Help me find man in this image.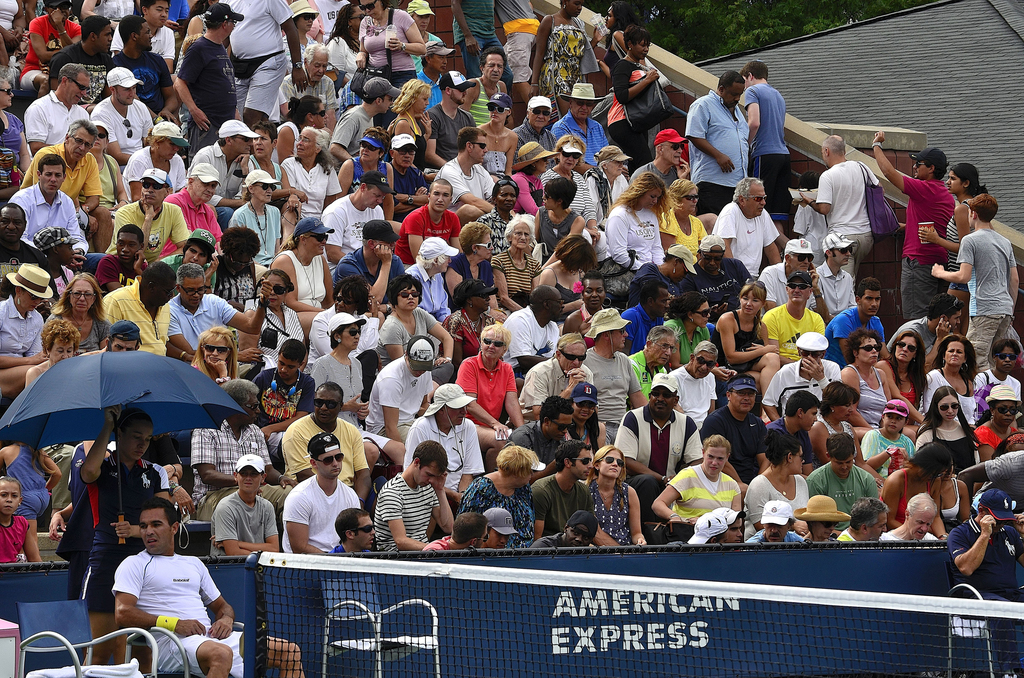
Found it: region(166, 3, 250, 161).
